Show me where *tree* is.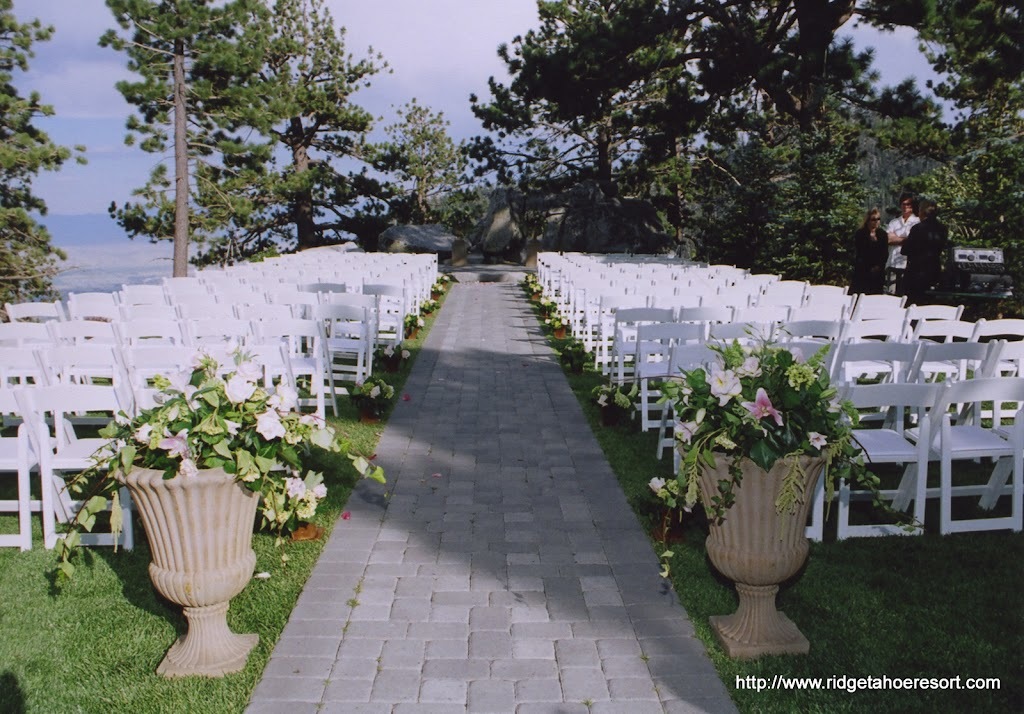
*tree* is at BBox(356, 90, 469, 218).
